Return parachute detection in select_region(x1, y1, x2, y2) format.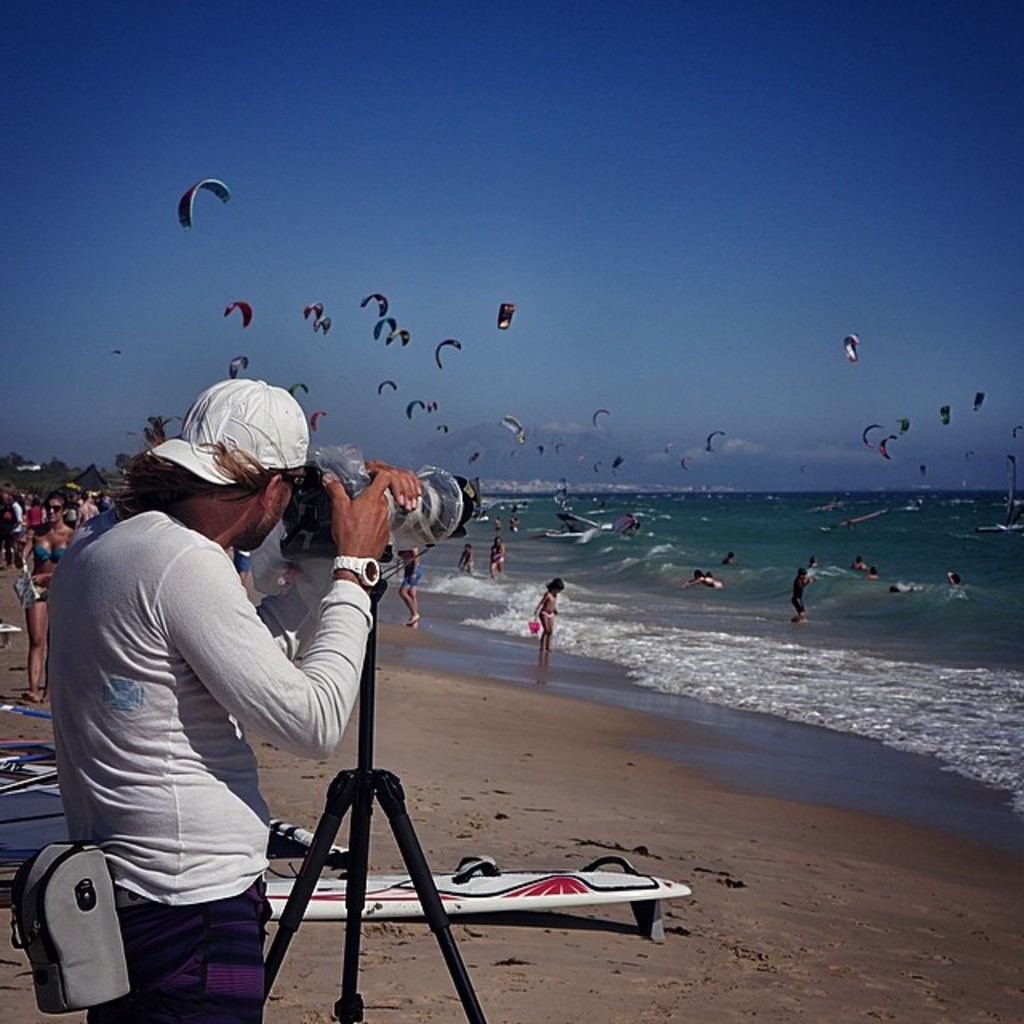
select_region(558, 443, 565, 453).
